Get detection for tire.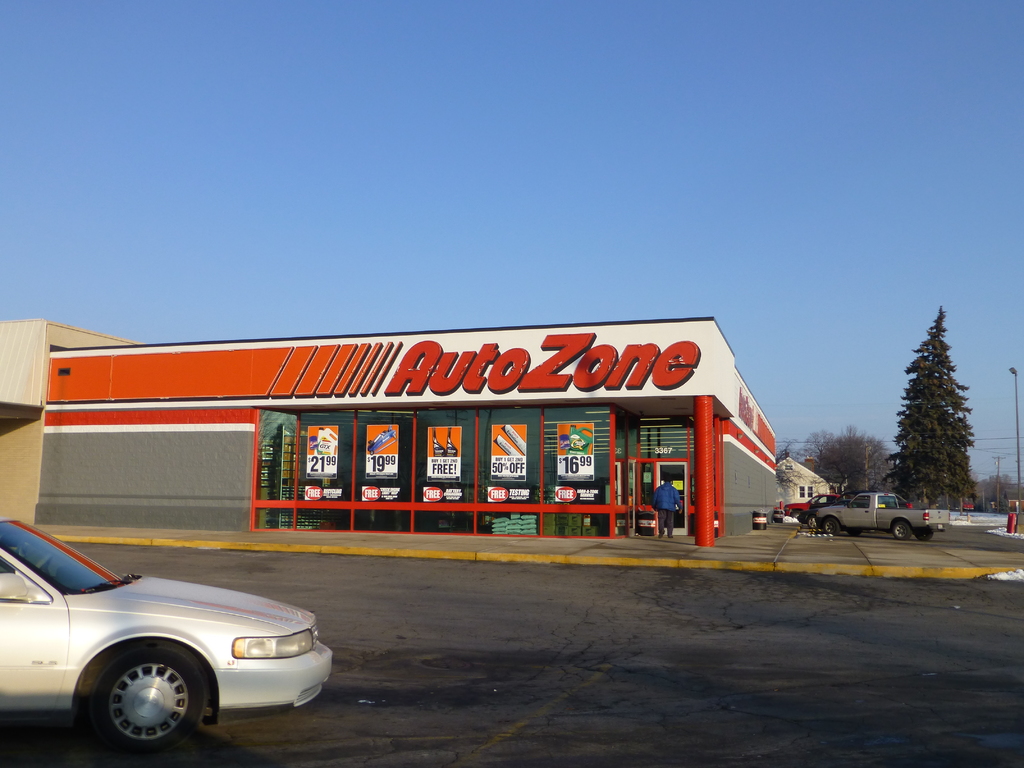
Detection: 918:527:932:540.
